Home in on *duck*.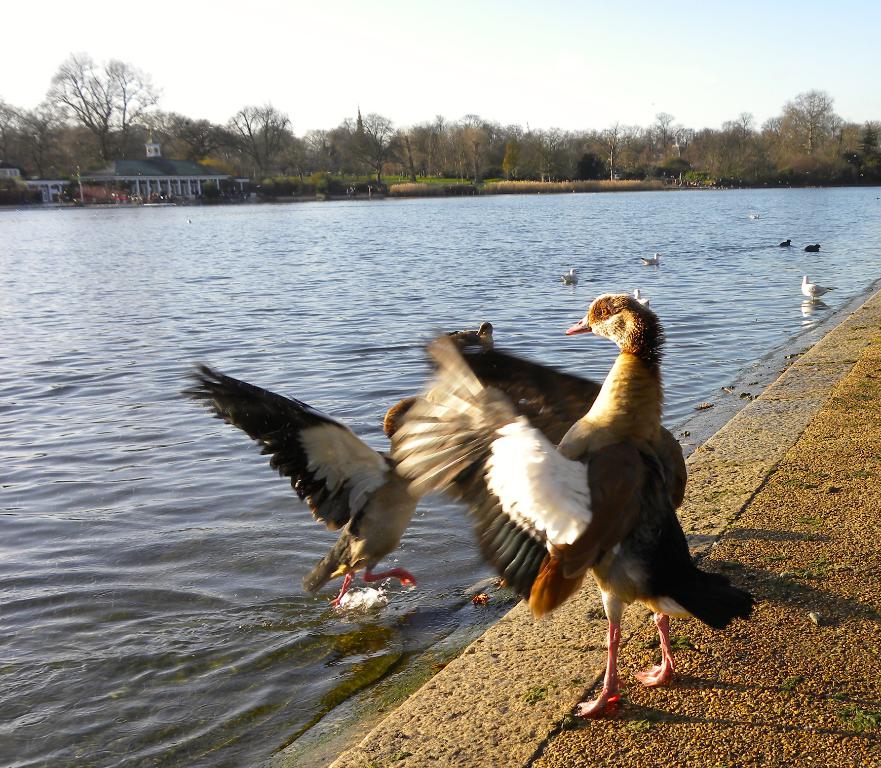
Homed in at (792,268,839,302).
